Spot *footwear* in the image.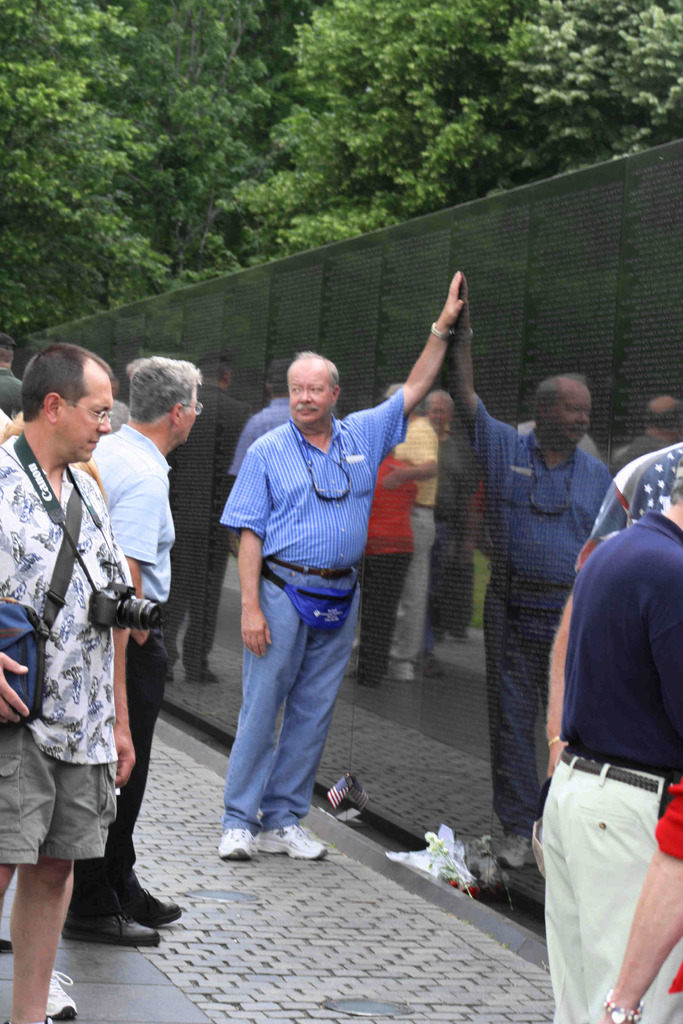
*footwear* found at bbox=[190, 669, 220, 691].
